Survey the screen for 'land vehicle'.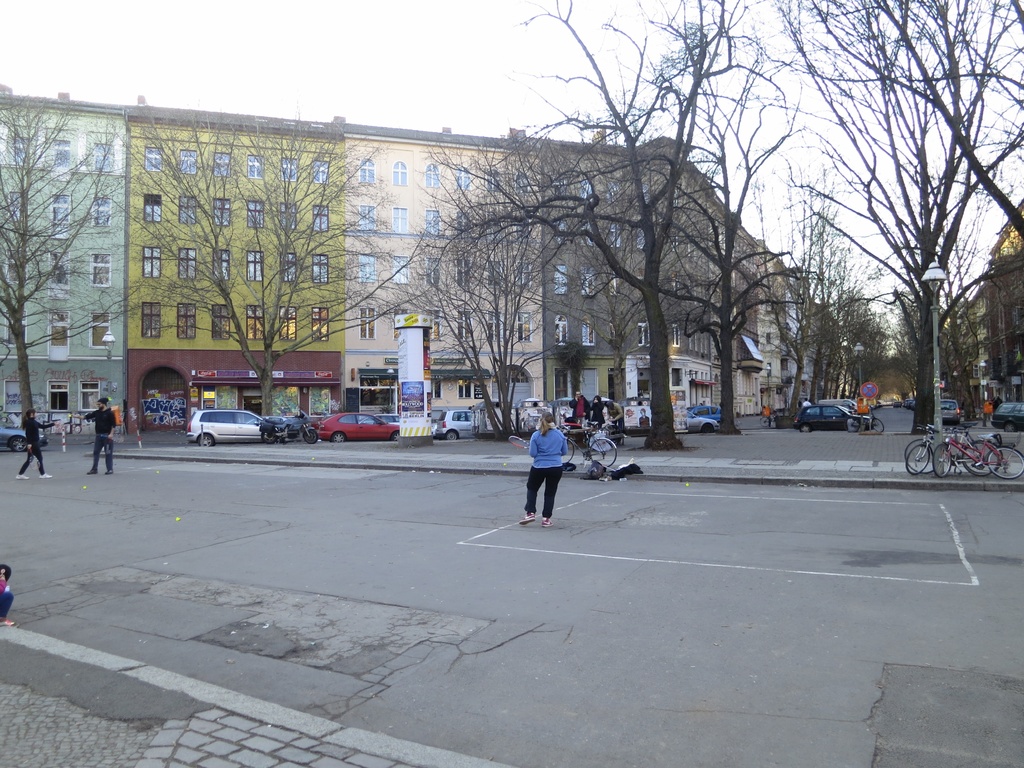
Survey found: 892, 396, 903, 412.
